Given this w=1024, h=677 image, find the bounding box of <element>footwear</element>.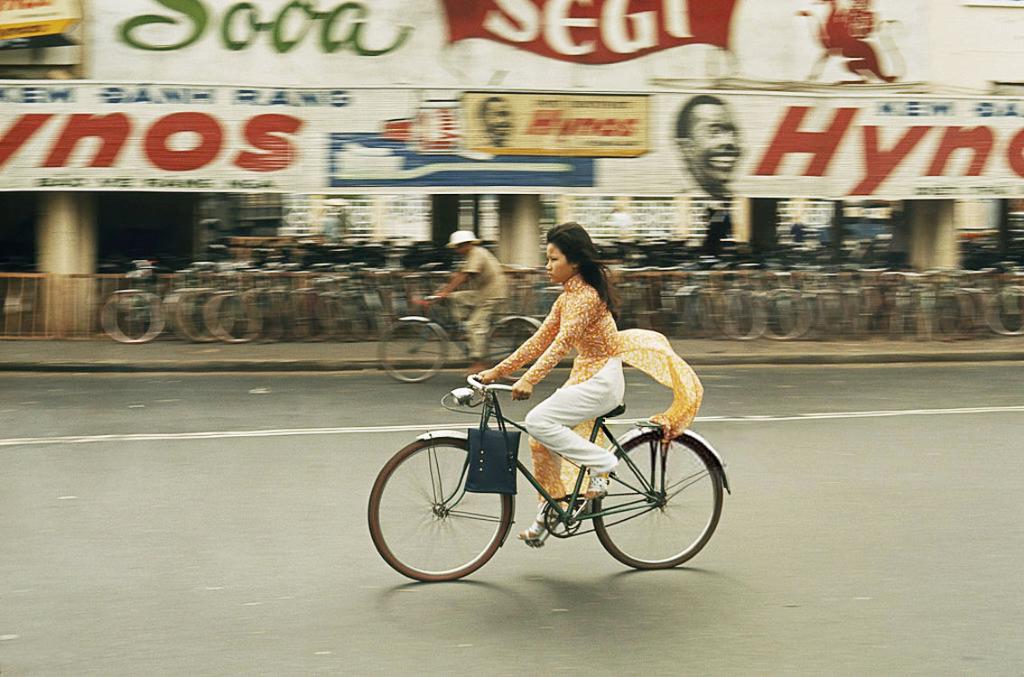
(left=582, top=469, right=617, bottom=502).
